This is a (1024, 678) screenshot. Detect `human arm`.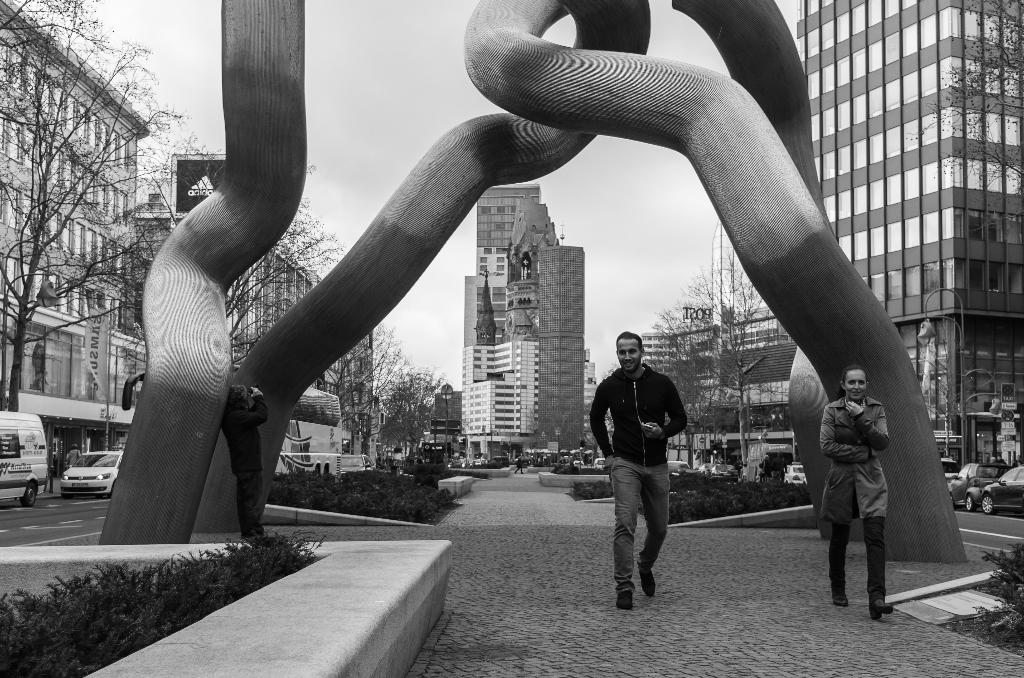
<box>846,400,892,451</box>.
